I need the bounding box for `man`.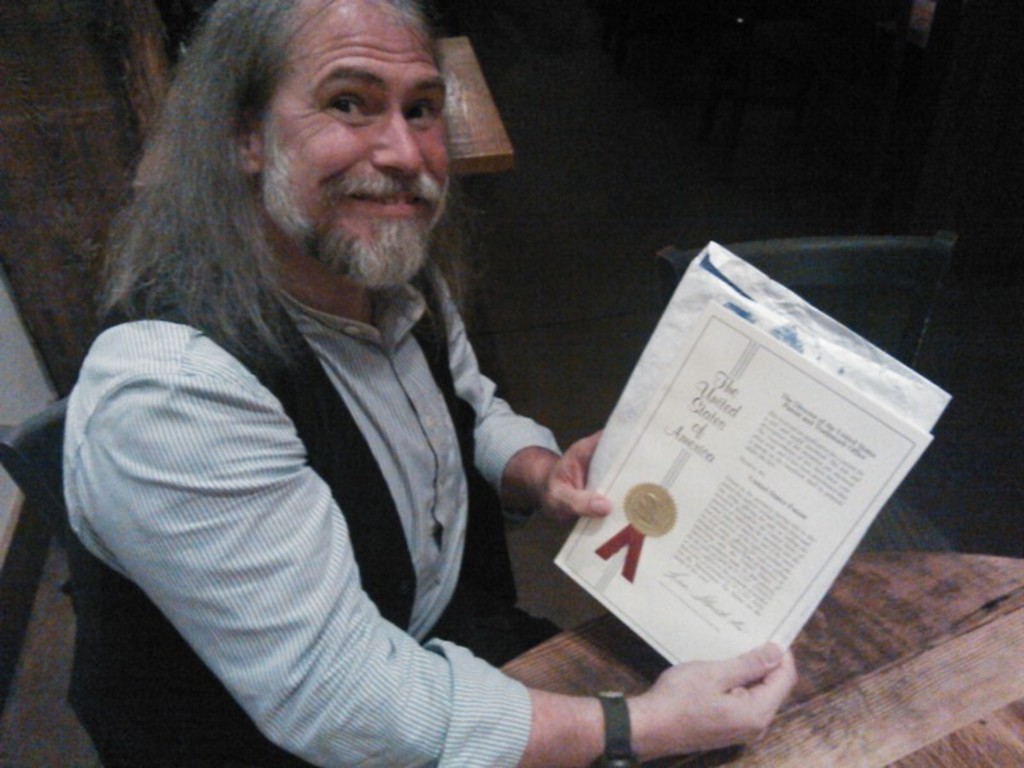
Here it is: box=[46, 0, 731, 753].
